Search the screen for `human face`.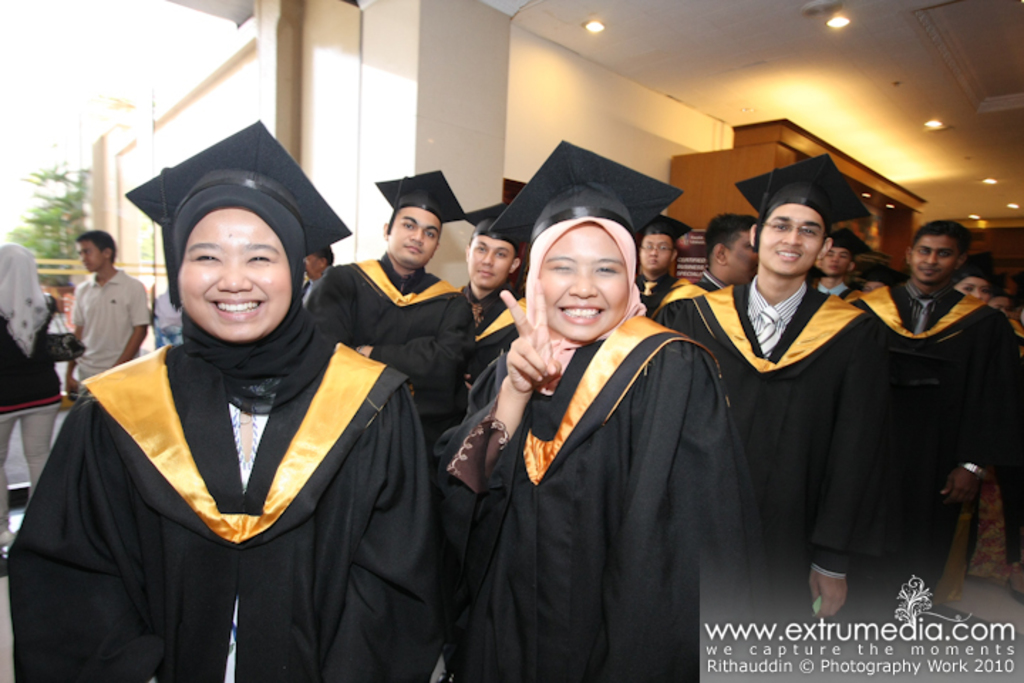
Found at bbox=[468, 236, 515, 289].
